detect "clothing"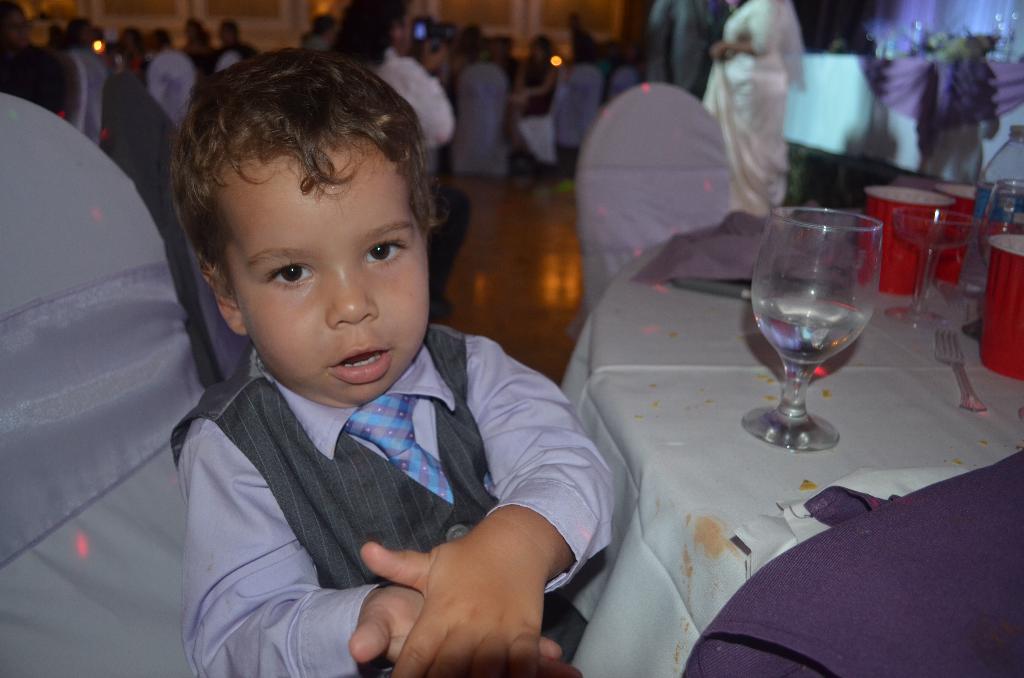
x1=708 y1=1 x2=803 y2=218
